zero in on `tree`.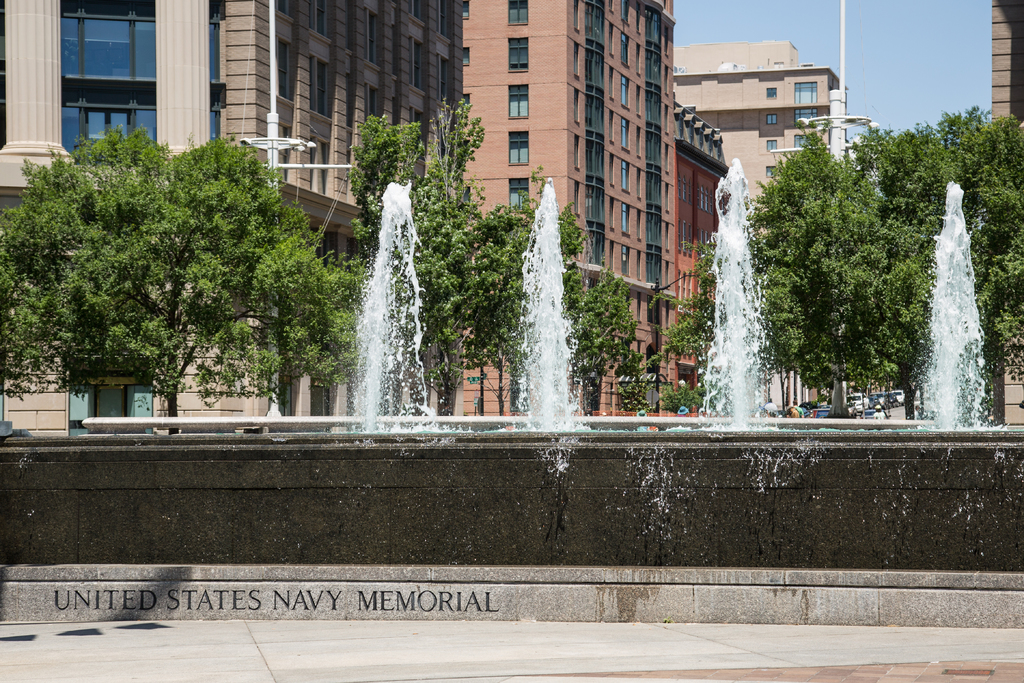
Zeroed in: (left=0, top=128, right=321, bottom=439).
